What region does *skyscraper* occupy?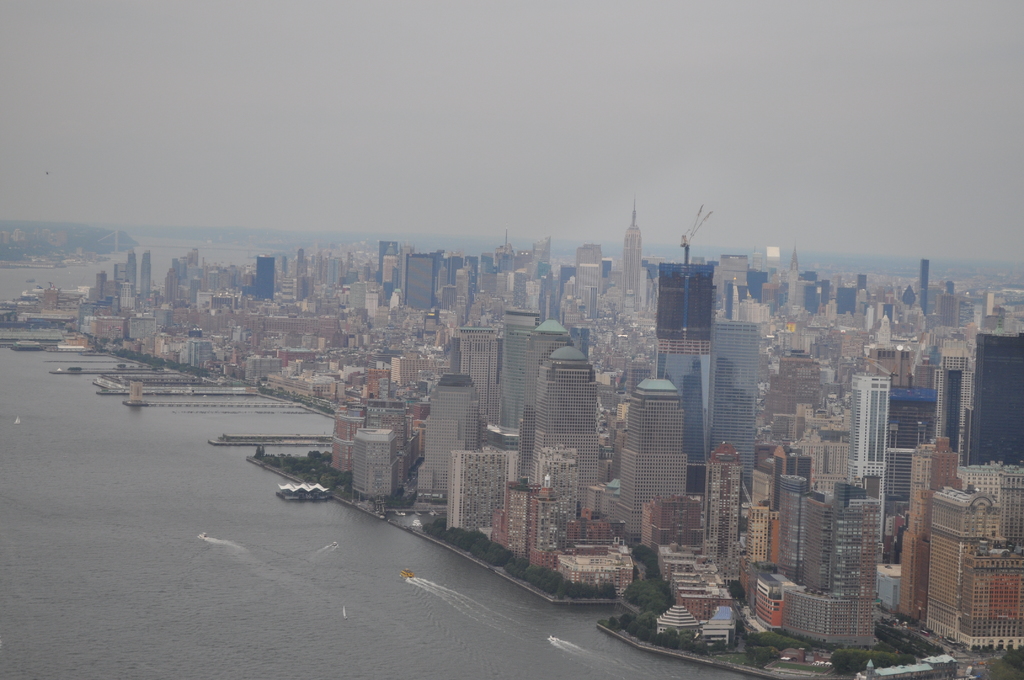
<bbox>531, 339, 608, 521</bbox>.
